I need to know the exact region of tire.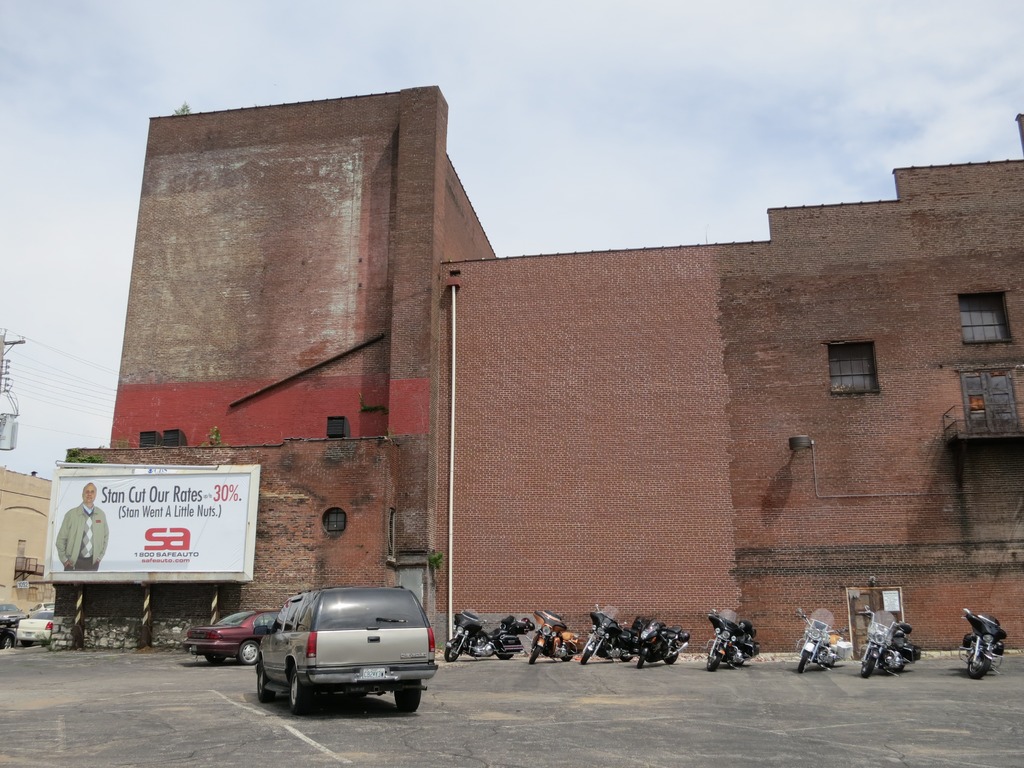
Region: [left=794, top=643, right=810, bottom=676].
